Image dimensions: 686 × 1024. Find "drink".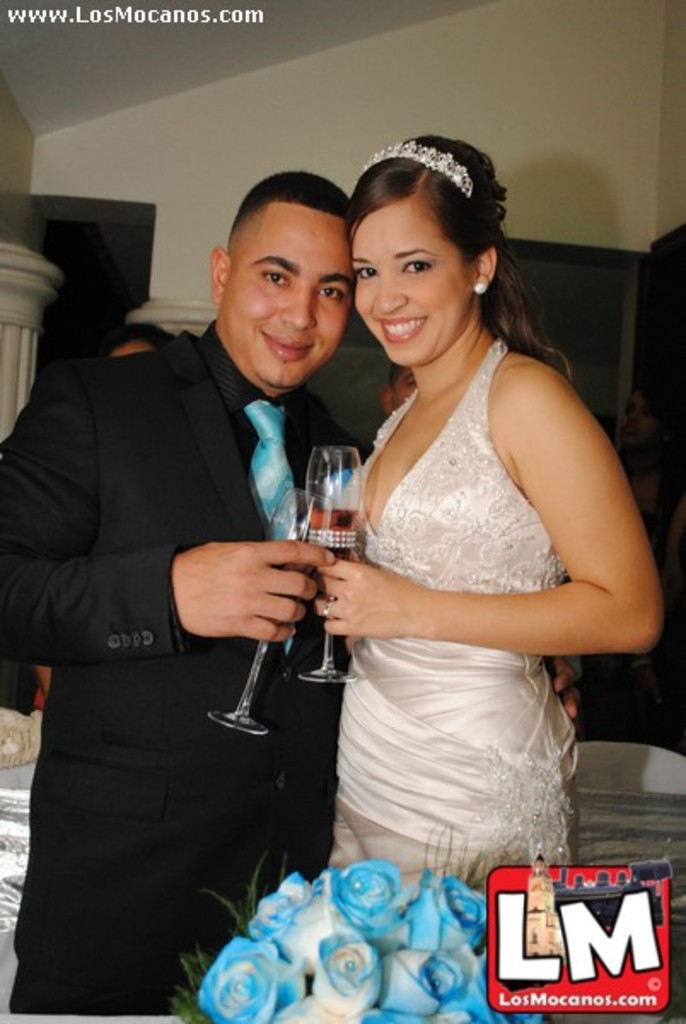
BBox(270, 536, 321, 584).
